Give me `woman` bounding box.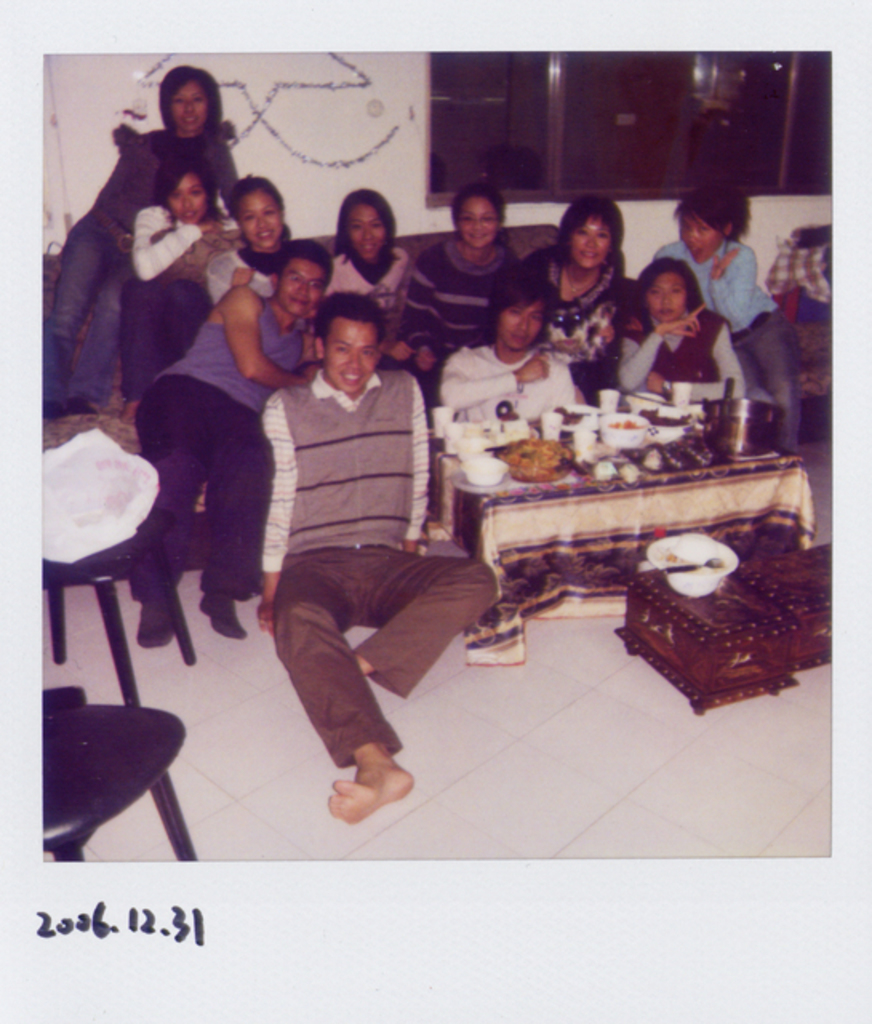
crop(320, 186, 408, 366).
